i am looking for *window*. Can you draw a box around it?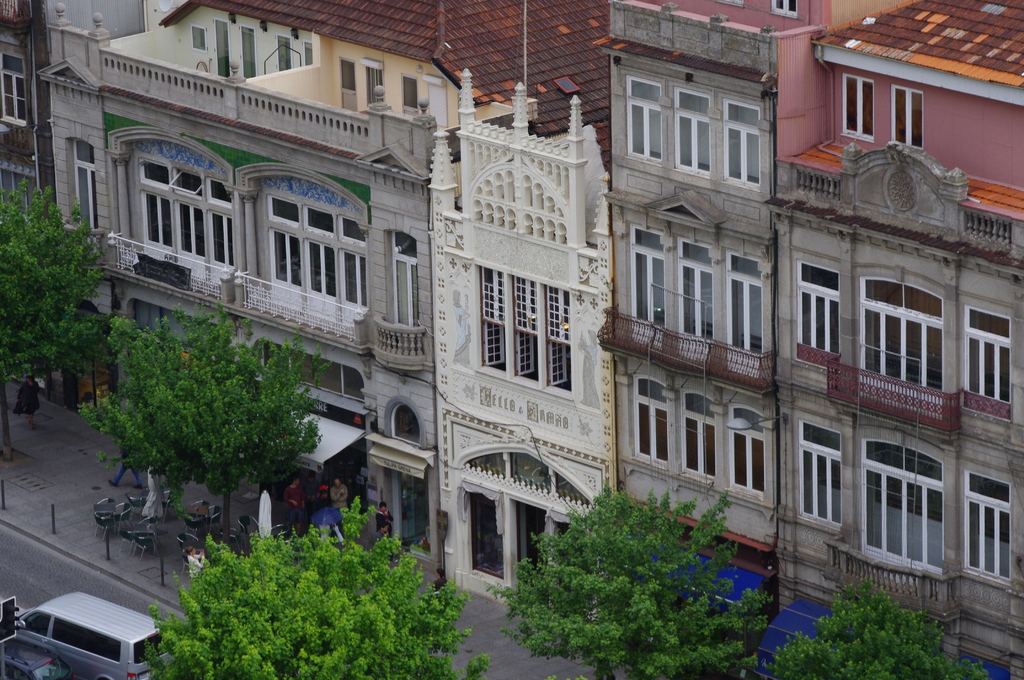
Sure, the bounding box is bbox=[794, 266, 845, 368].
